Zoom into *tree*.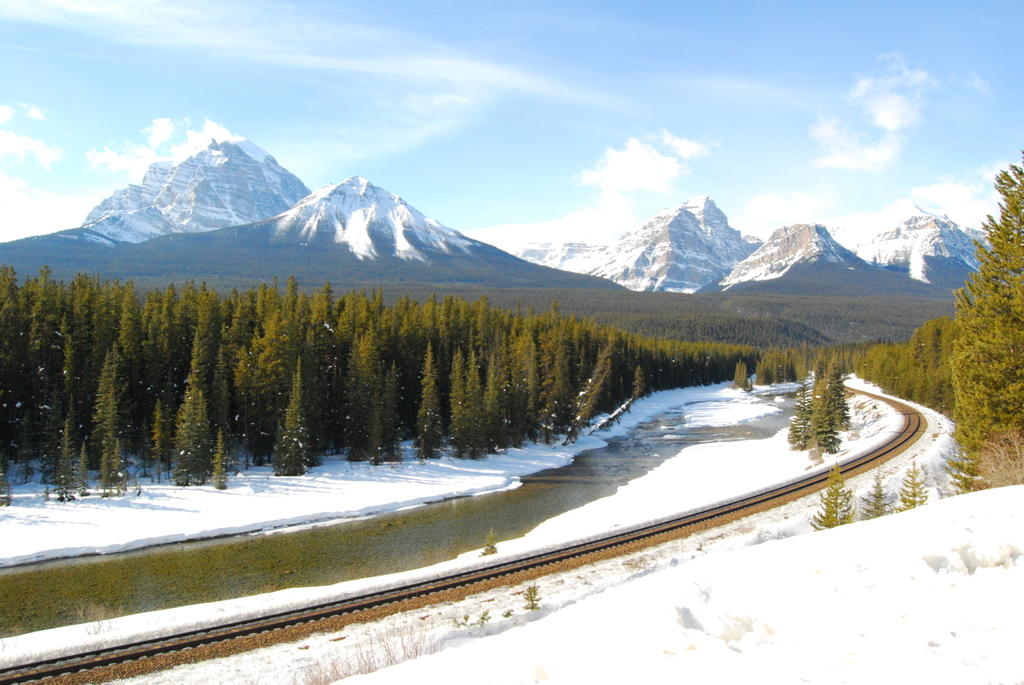
Zoom target: 318/295/415/468.
